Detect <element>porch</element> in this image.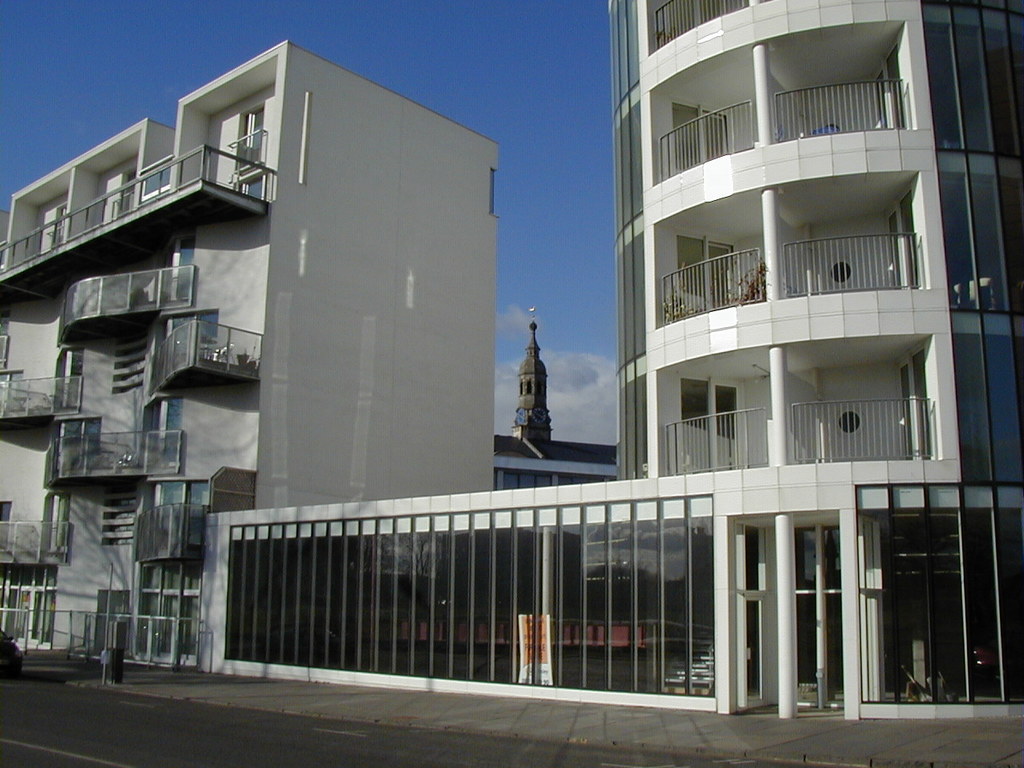
Detection: box=[136, 494, 196, 568].
